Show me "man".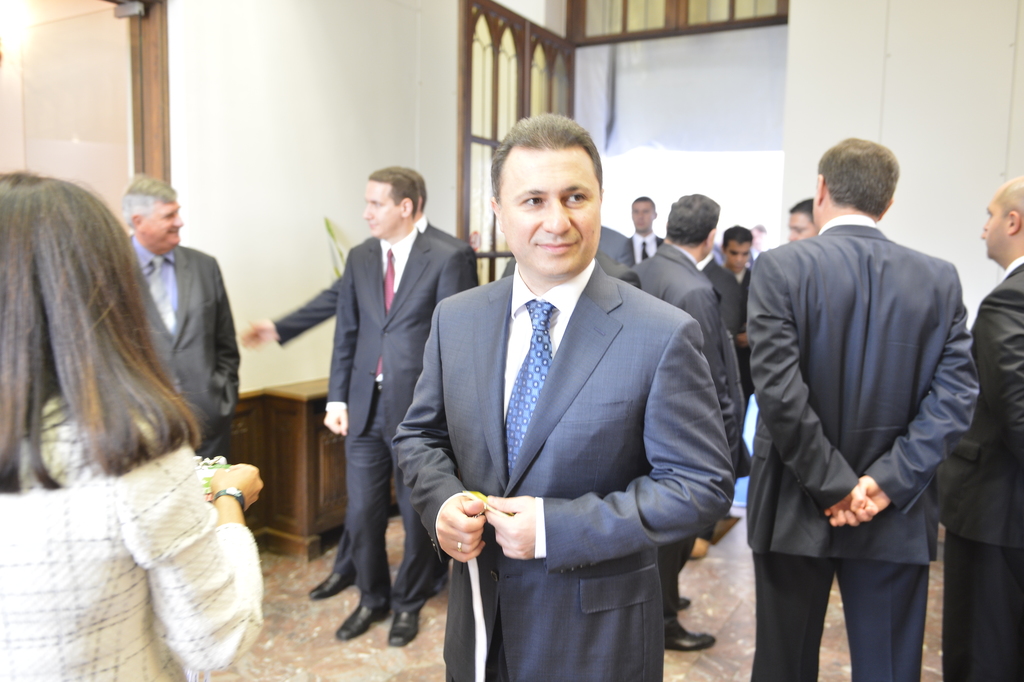
"man" is here: bbox(119, 169, 247, 472).
